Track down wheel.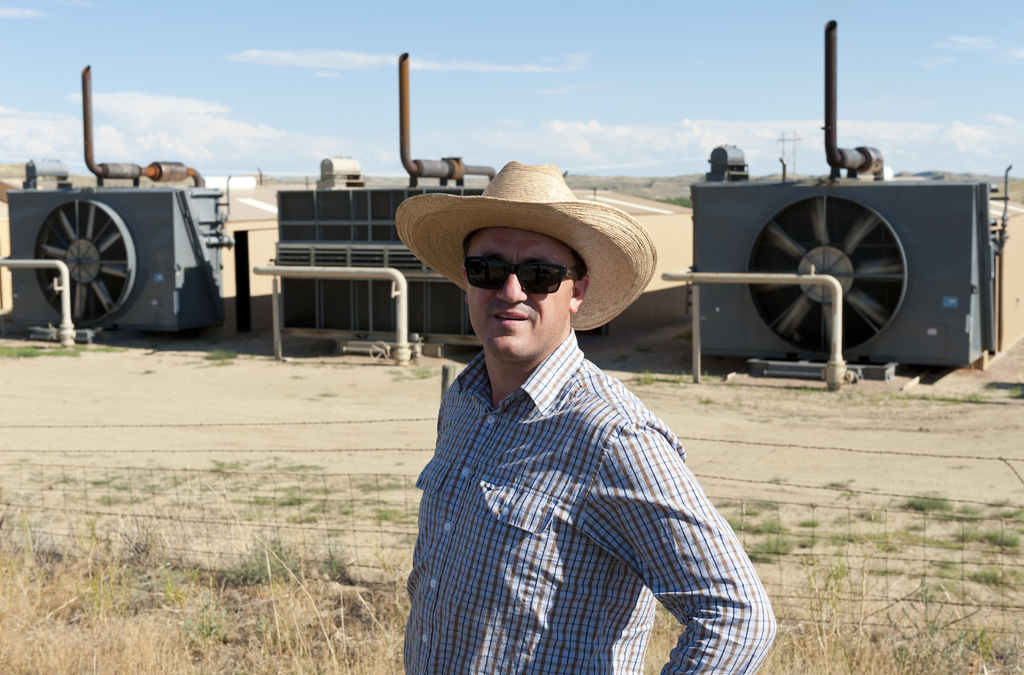
Tracked to (743,197,911,351).
